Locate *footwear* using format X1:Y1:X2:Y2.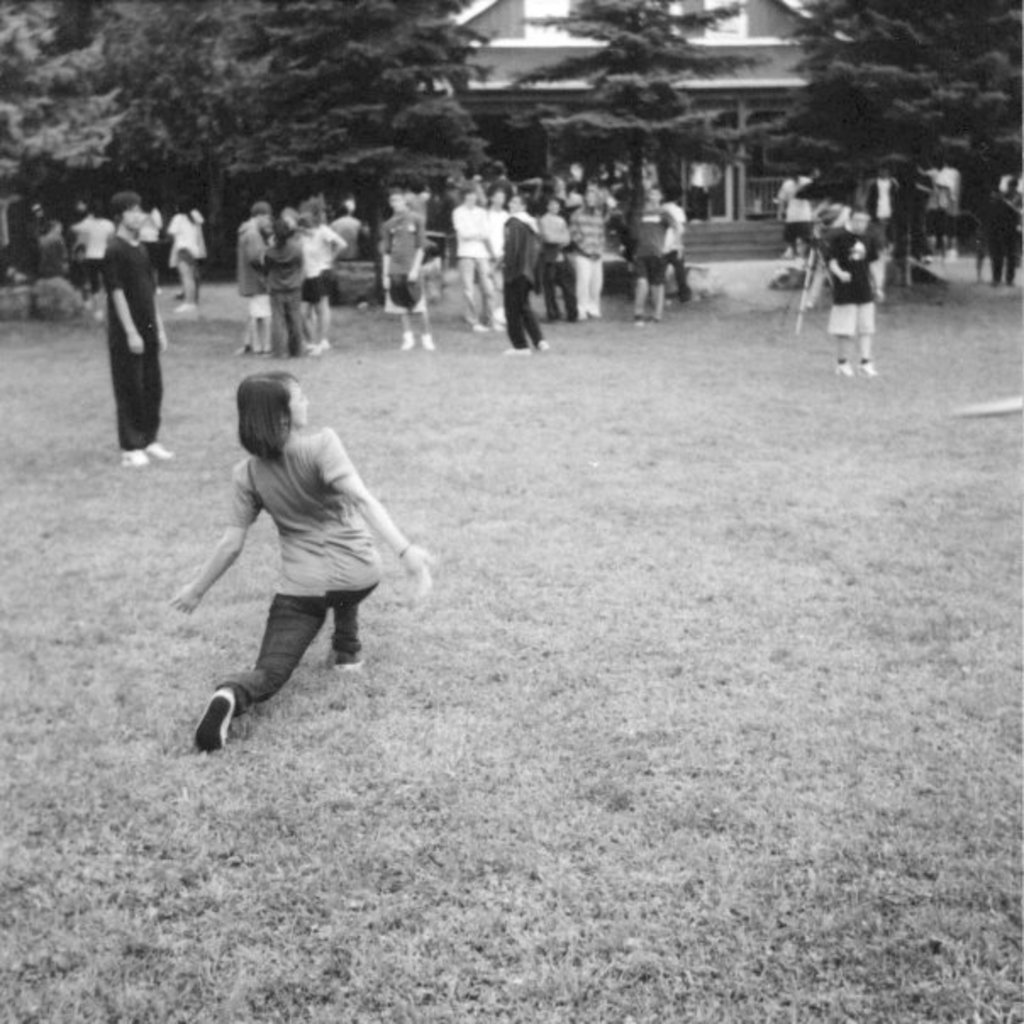
197:693:242:746.
